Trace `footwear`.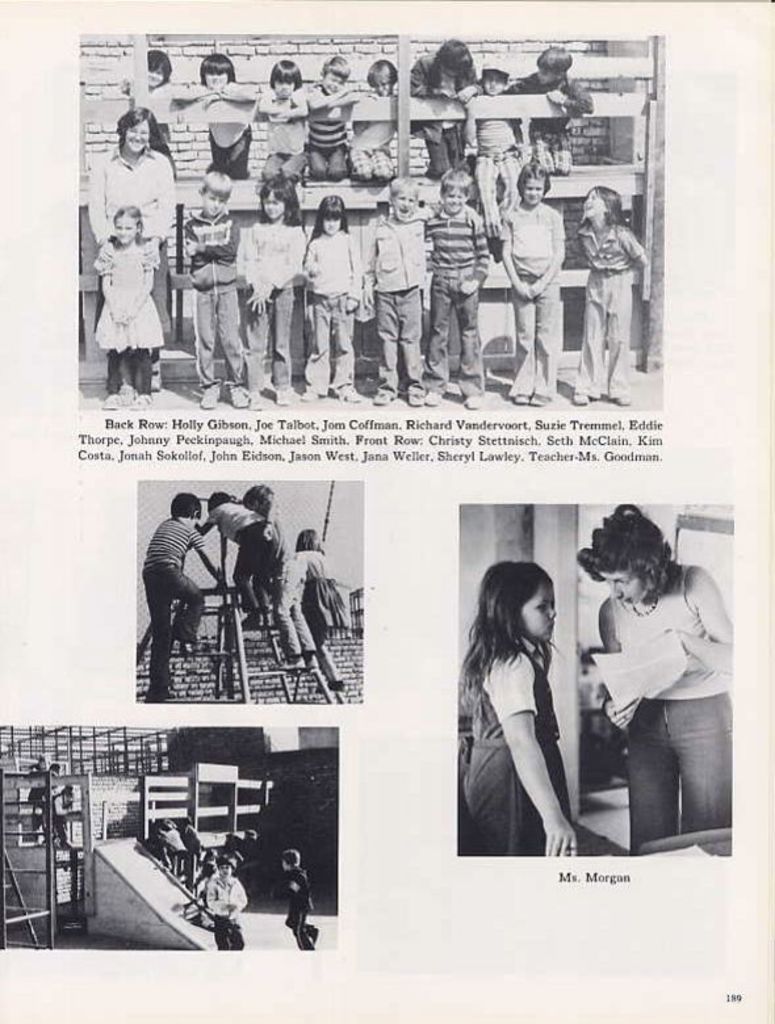
Traced to 403:386:441:404.
